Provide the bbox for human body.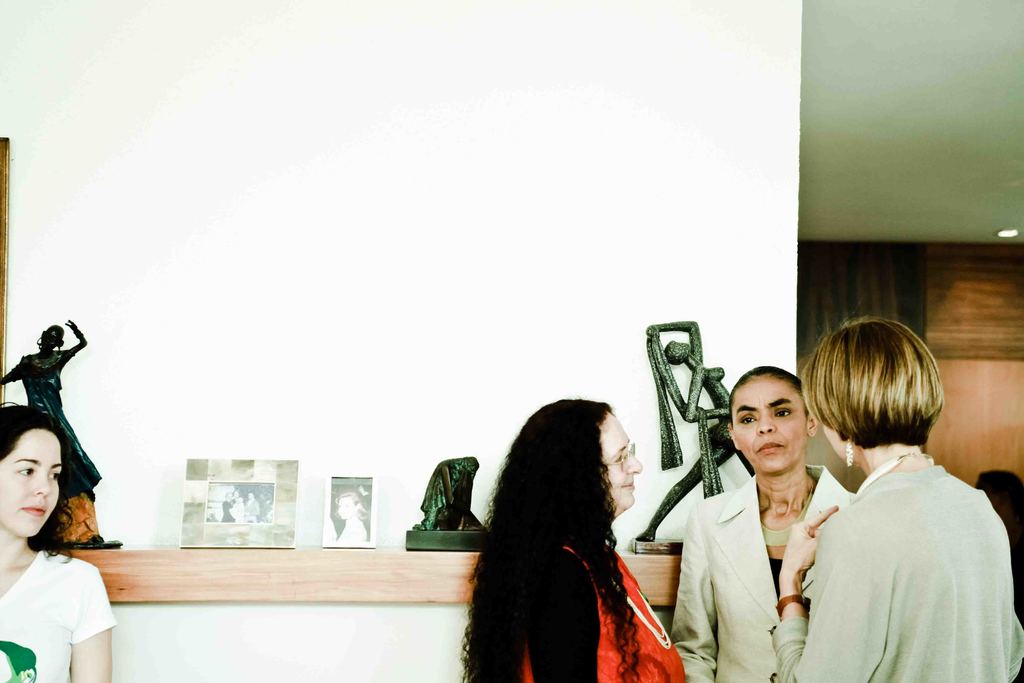
<box>794,337,1004,682</box>.
